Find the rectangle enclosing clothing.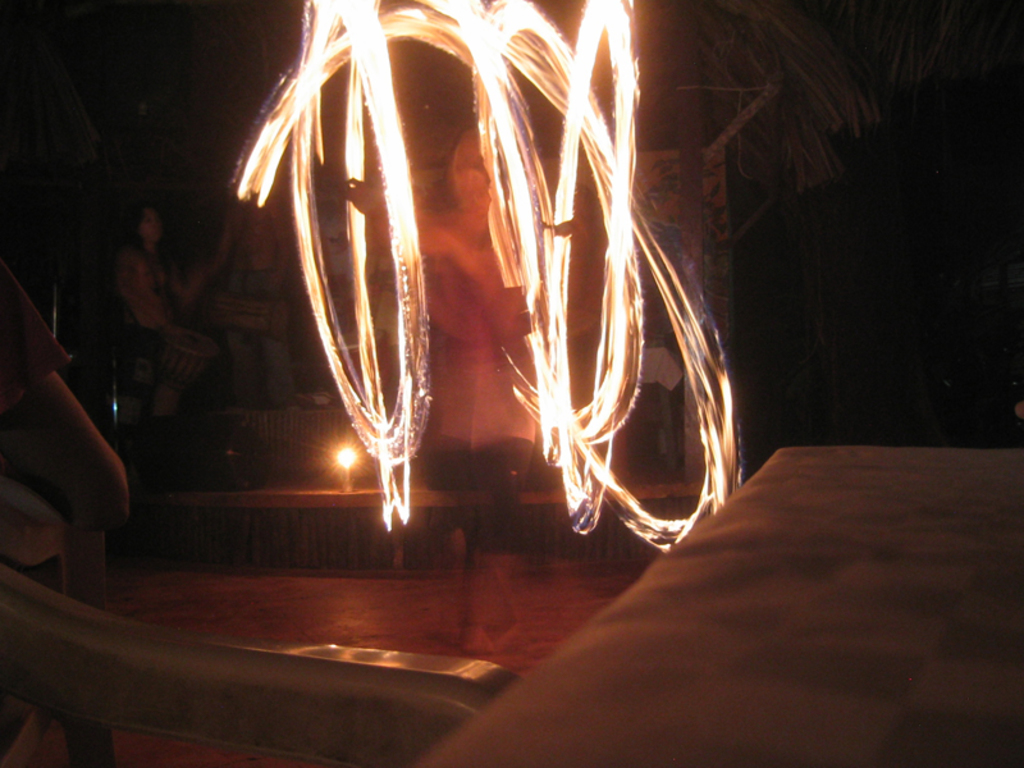
bbox=[125, 242, 173, 338].
